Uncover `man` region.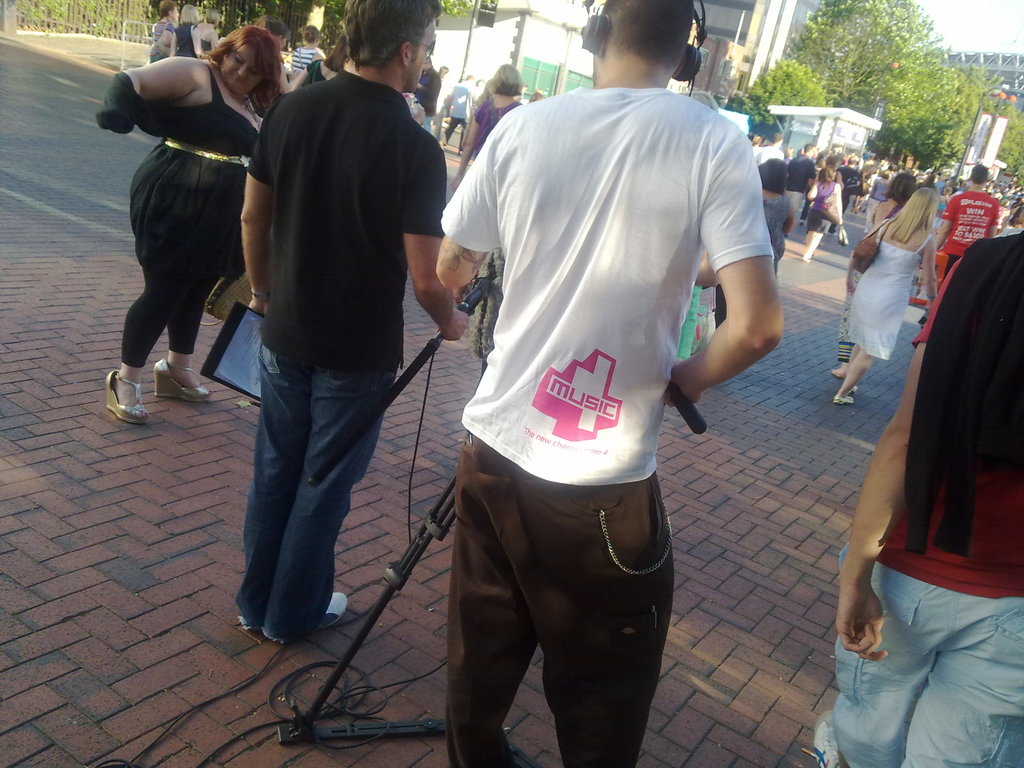
Uncovered: rect(785, 144, 817, 237).
